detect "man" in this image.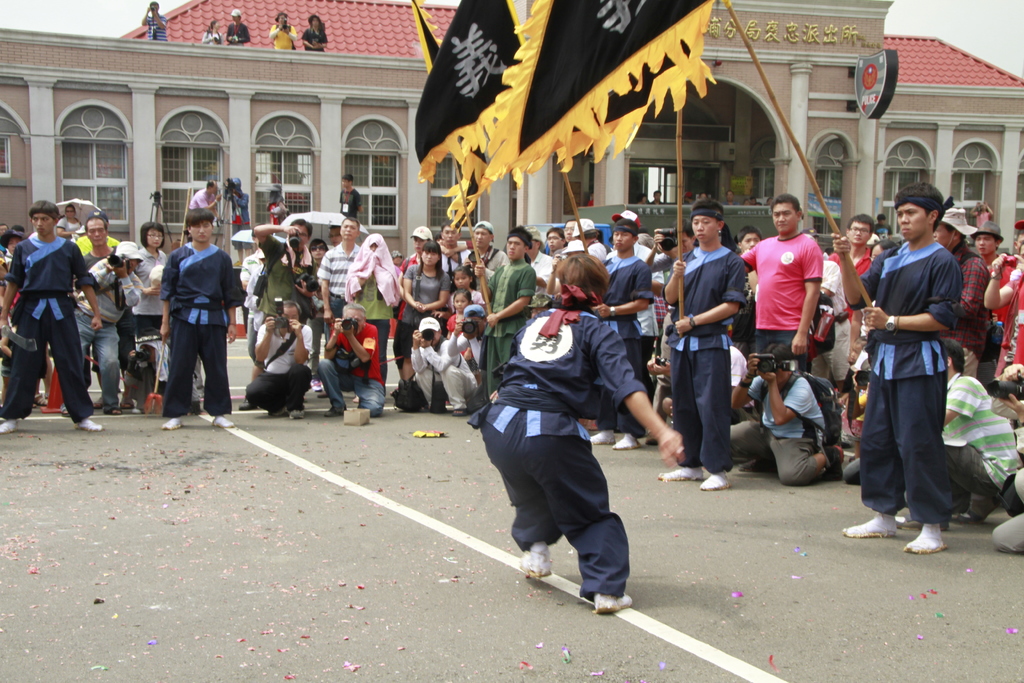
Detection: rect(140, 2, 169, 43).
